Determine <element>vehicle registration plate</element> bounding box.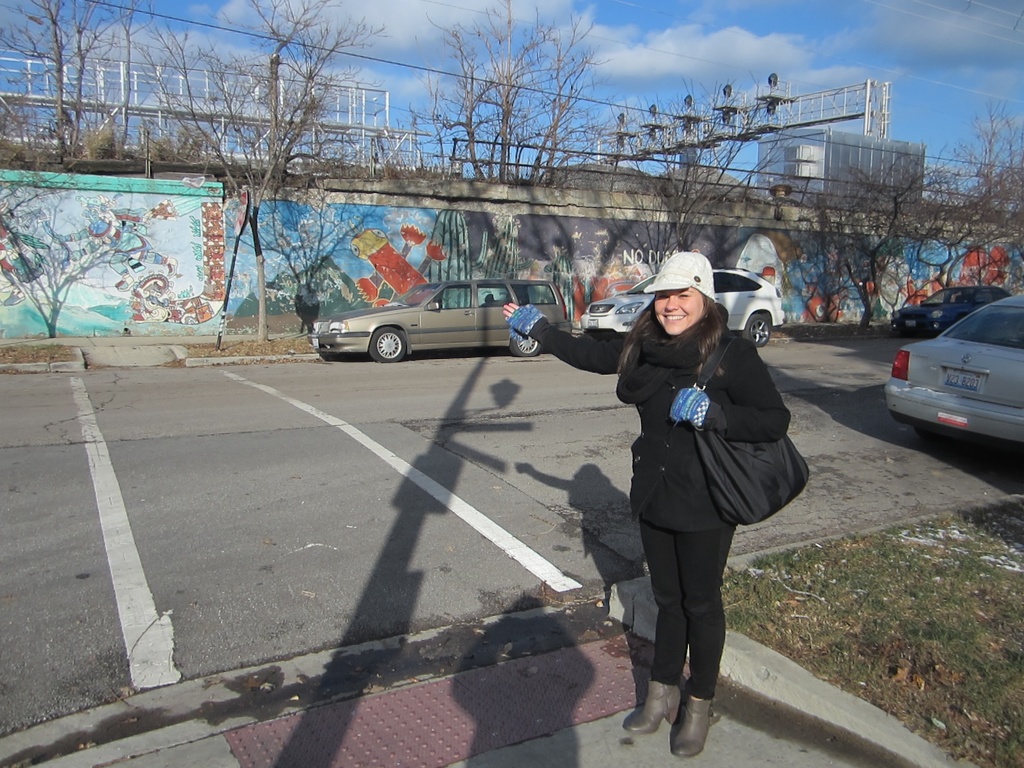
Determined: Rect(942, 366, 980, 390).
